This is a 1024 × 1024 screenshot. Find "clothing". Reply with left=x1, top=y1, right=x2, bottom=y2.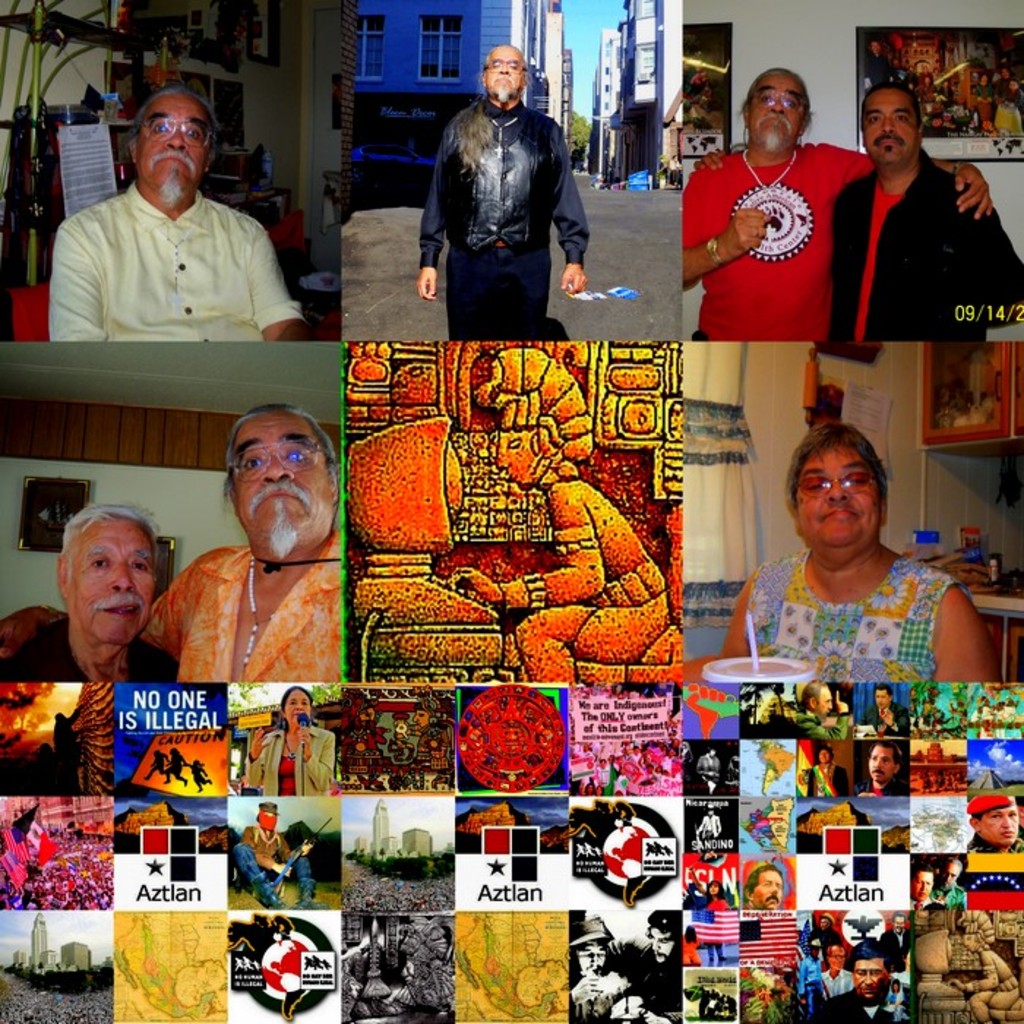
left=231, top=815, right=323, bottom=906.
